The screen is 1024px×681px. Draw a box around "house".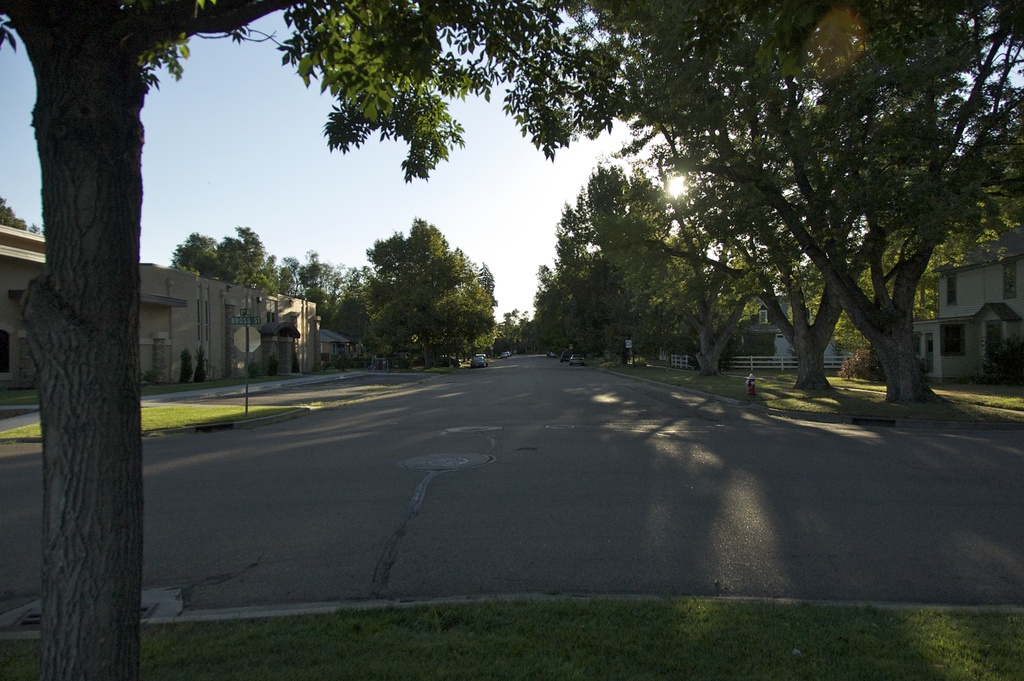
left=908, top=229, right=1023, bottom=384.
